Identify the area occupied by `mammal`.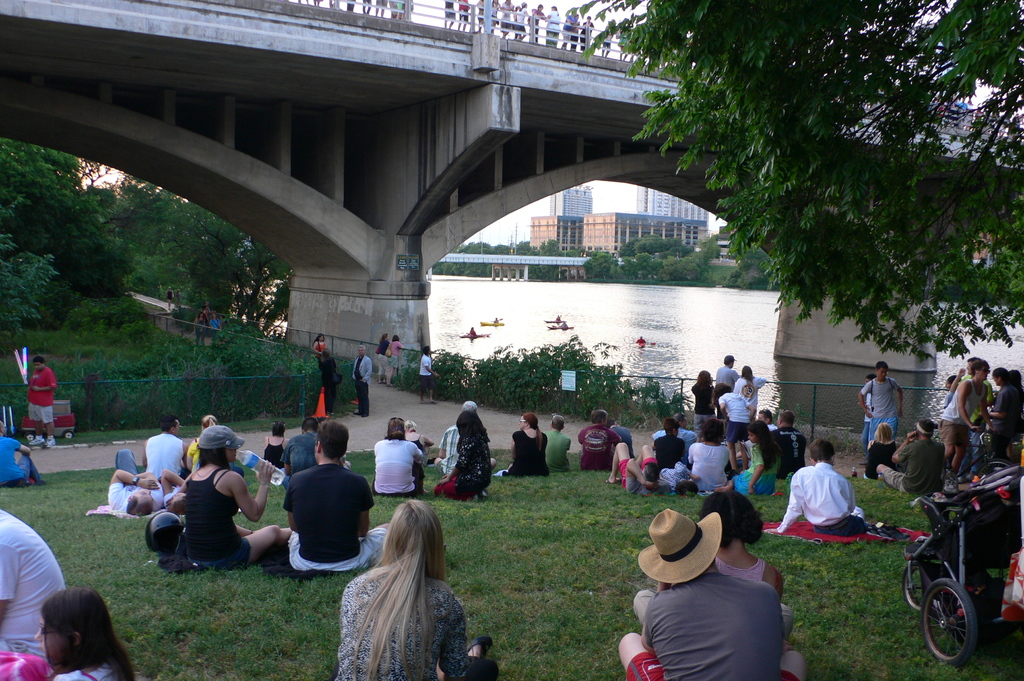
Area: select_region(736, 365, 770, 402).
